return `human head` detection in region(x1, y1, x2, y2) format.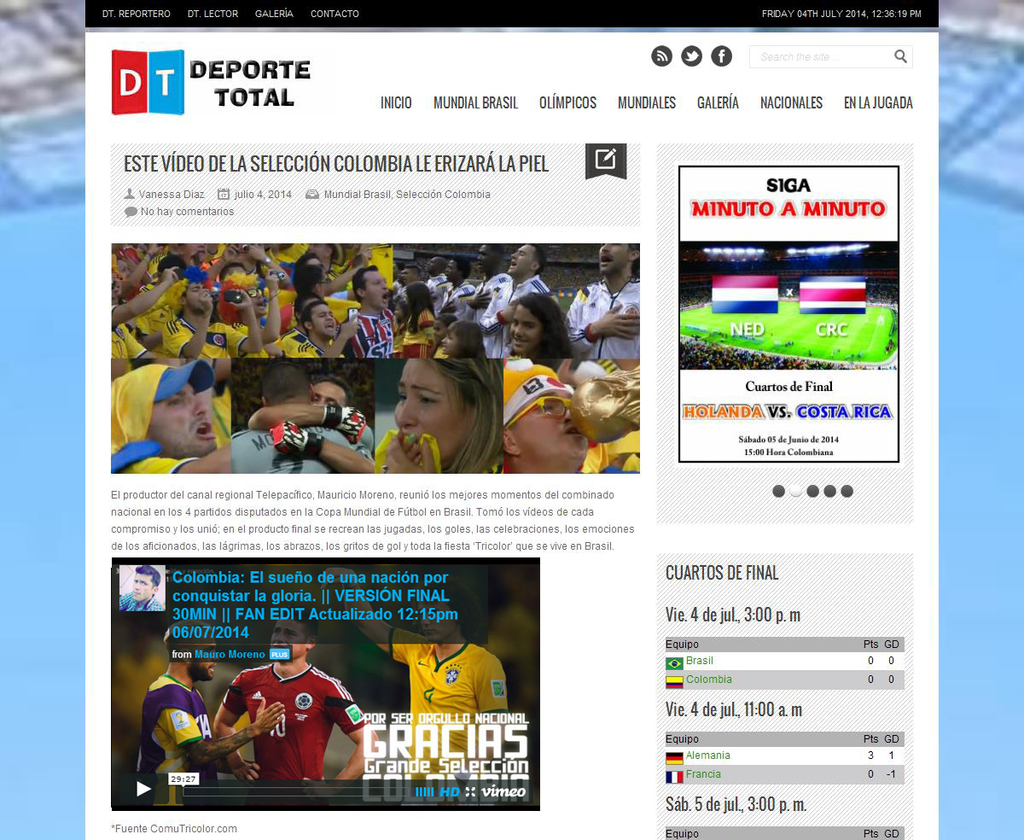
region(137, 571, 160, 598).
